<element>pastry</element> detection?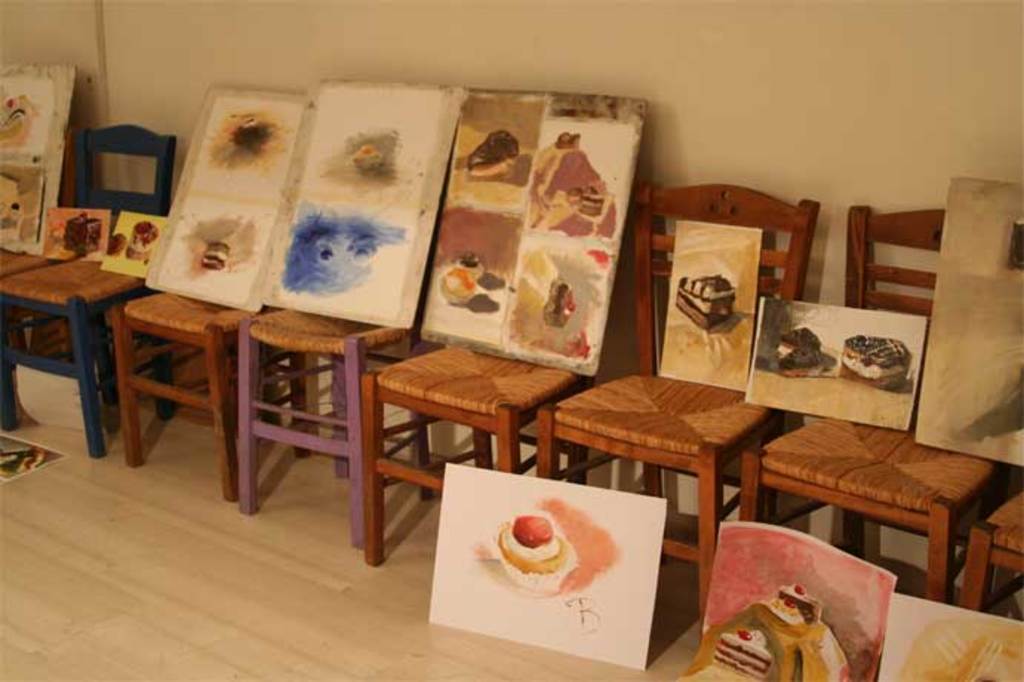
<bbox>707, 630, 769, 679</bbox>
